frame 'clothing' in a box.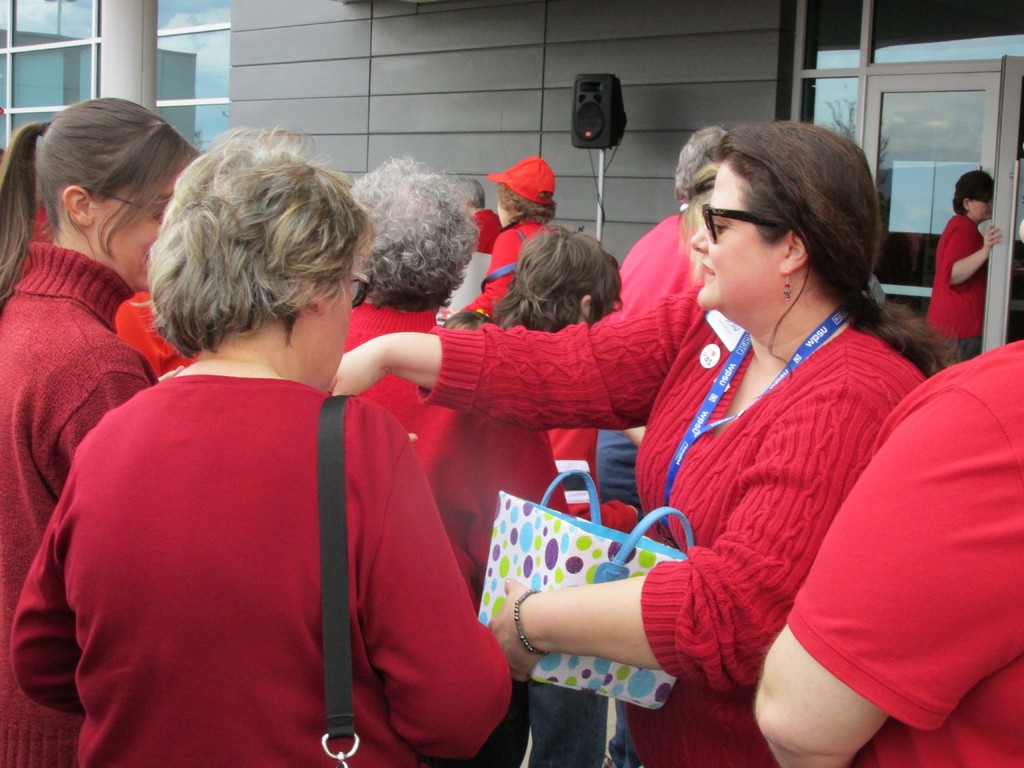
[326,298,564,600].
